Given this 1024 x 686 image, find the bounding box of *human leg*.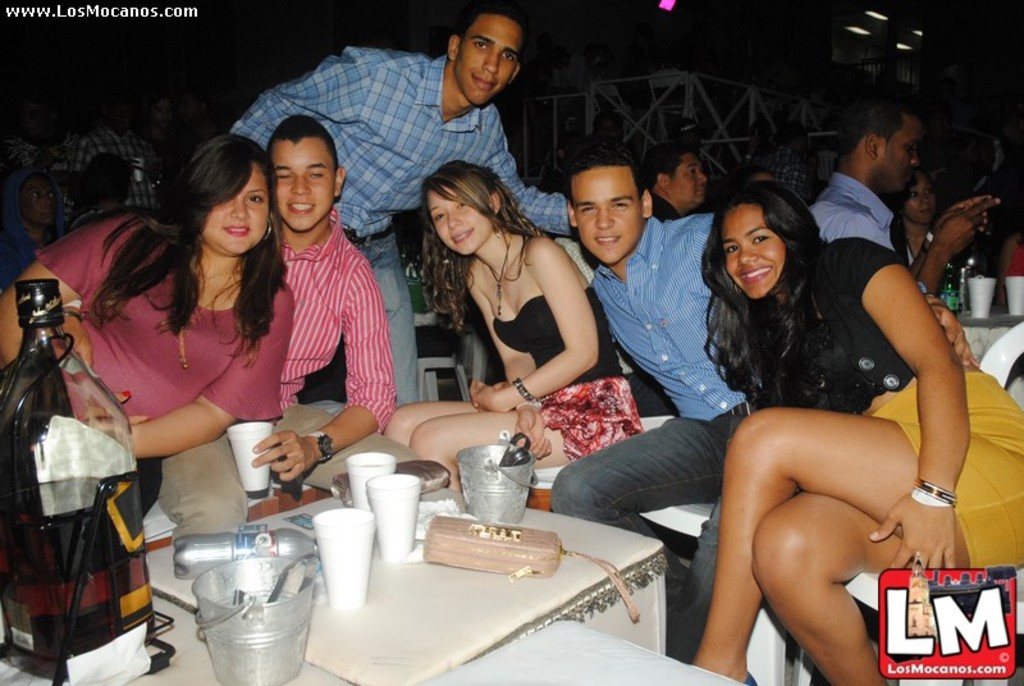
BBox(690, 429, 726, 655).
